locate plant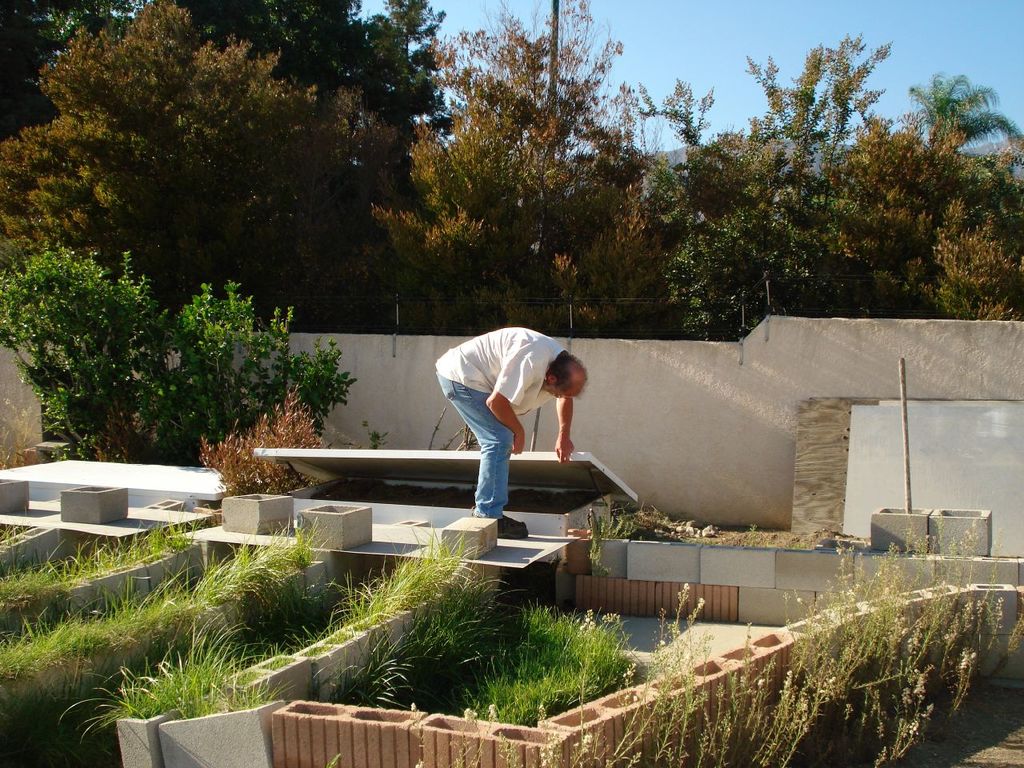
726/578/829/766
